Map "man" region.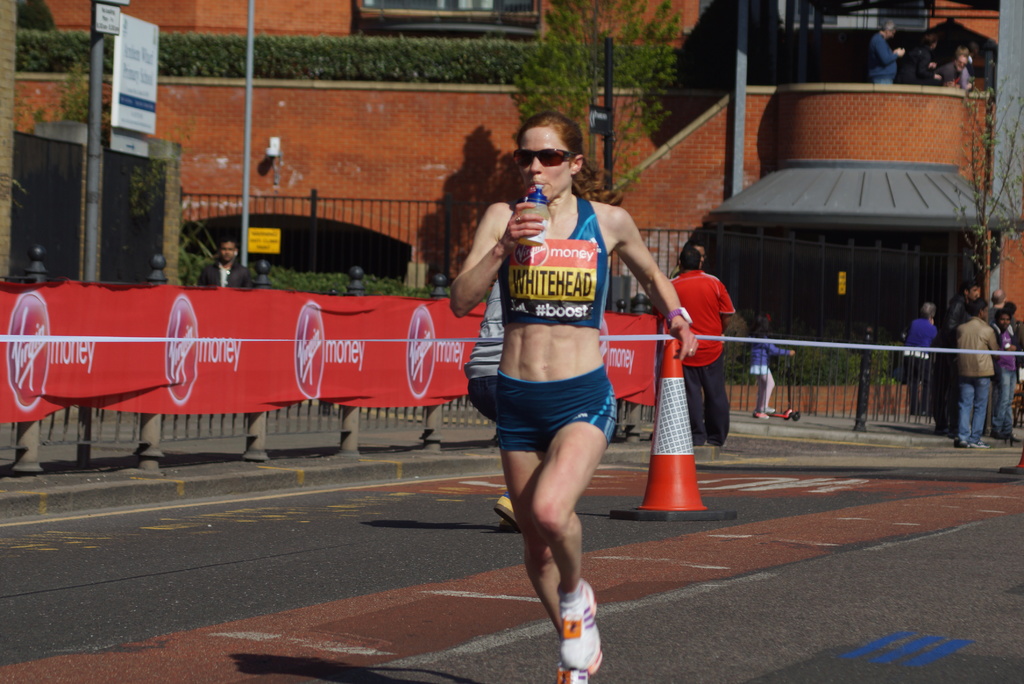
Mapped to [984,289,1004,321].
